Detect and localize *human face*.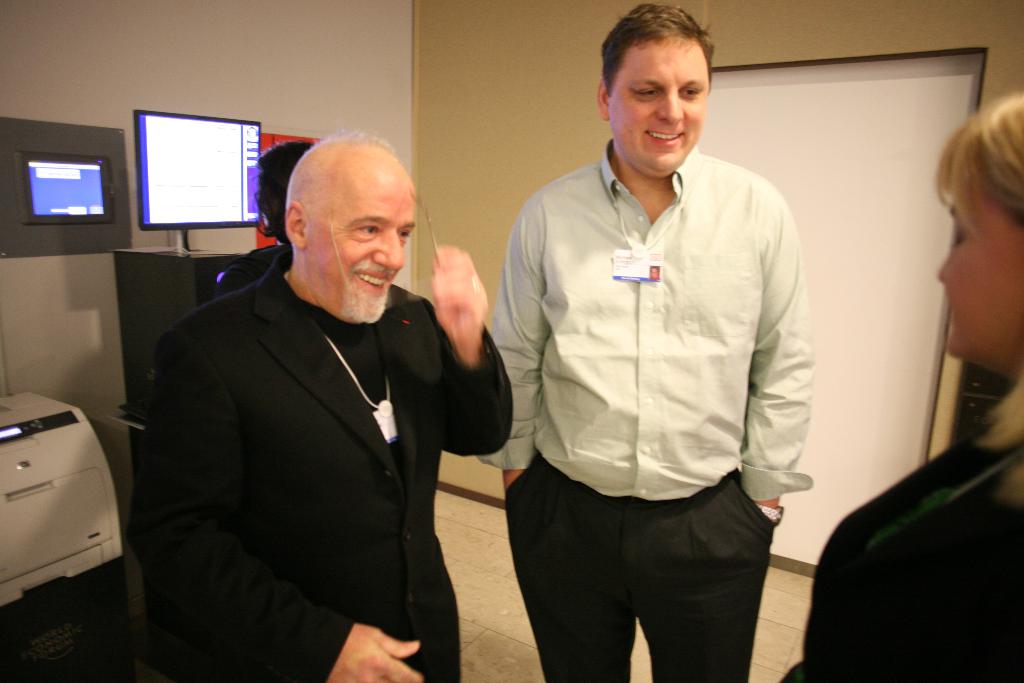
Localized at x1=943, y1=158, x2=1023, y2=358.
